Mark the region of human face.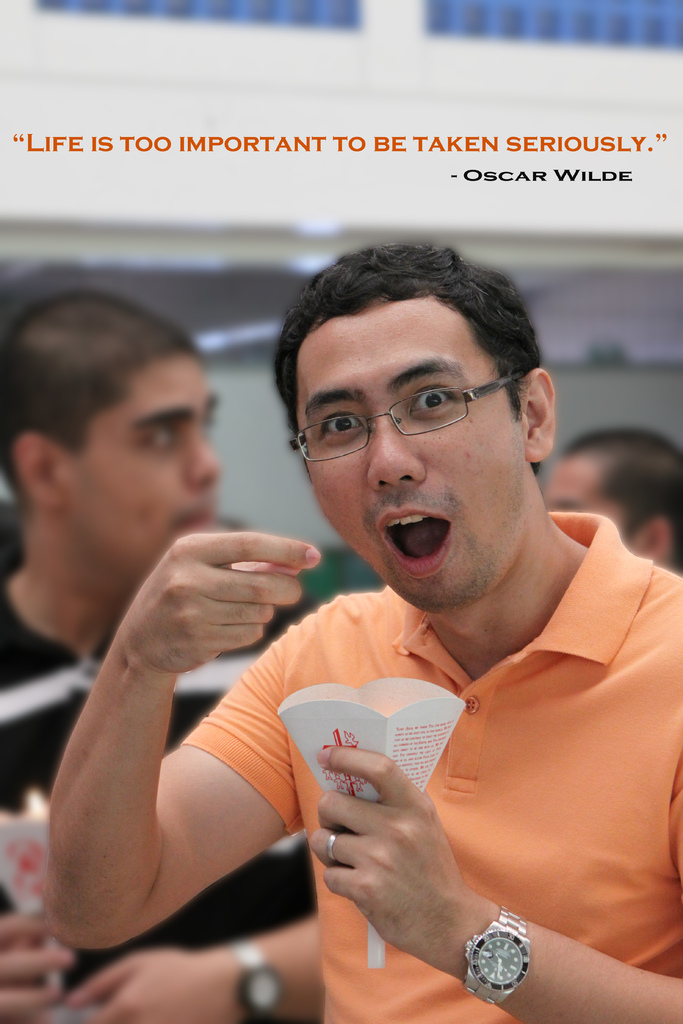
Region: box(294, 293, 516, 620).
